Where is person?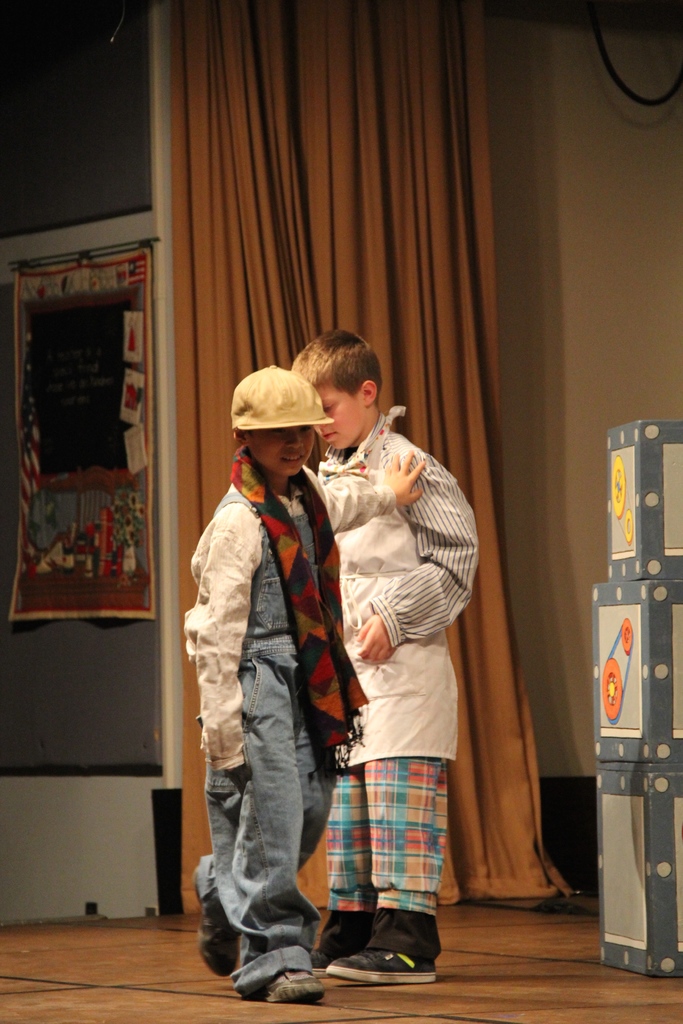
[190, 365, 373, 990].
